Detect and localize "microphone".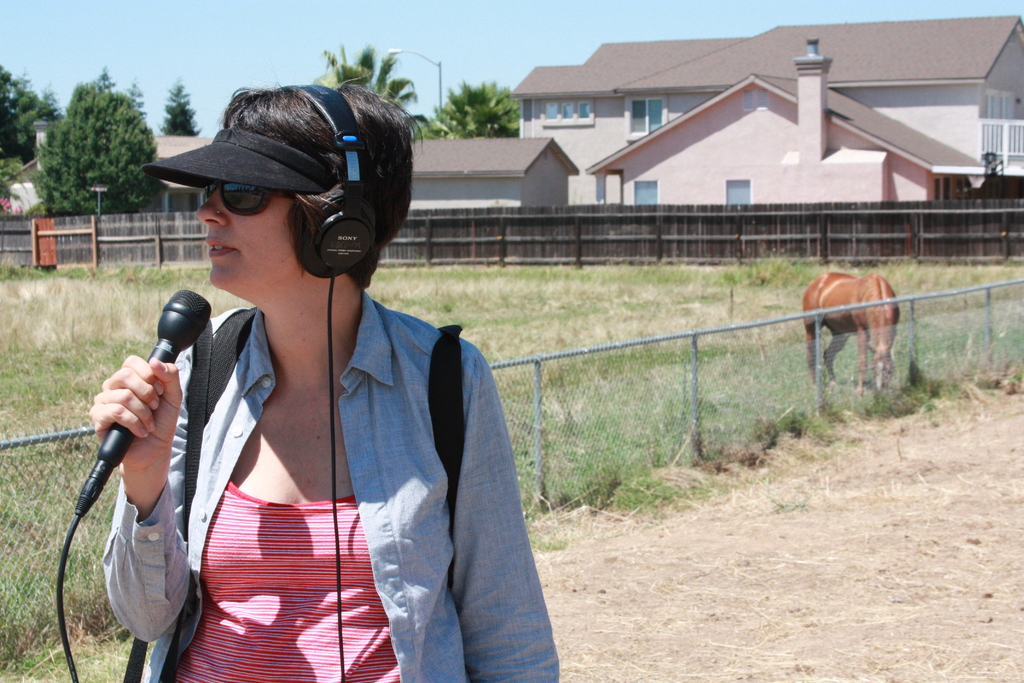
Localized at {"x1": 65, "y1": 288, "x2": 212, "y2": 527}.
